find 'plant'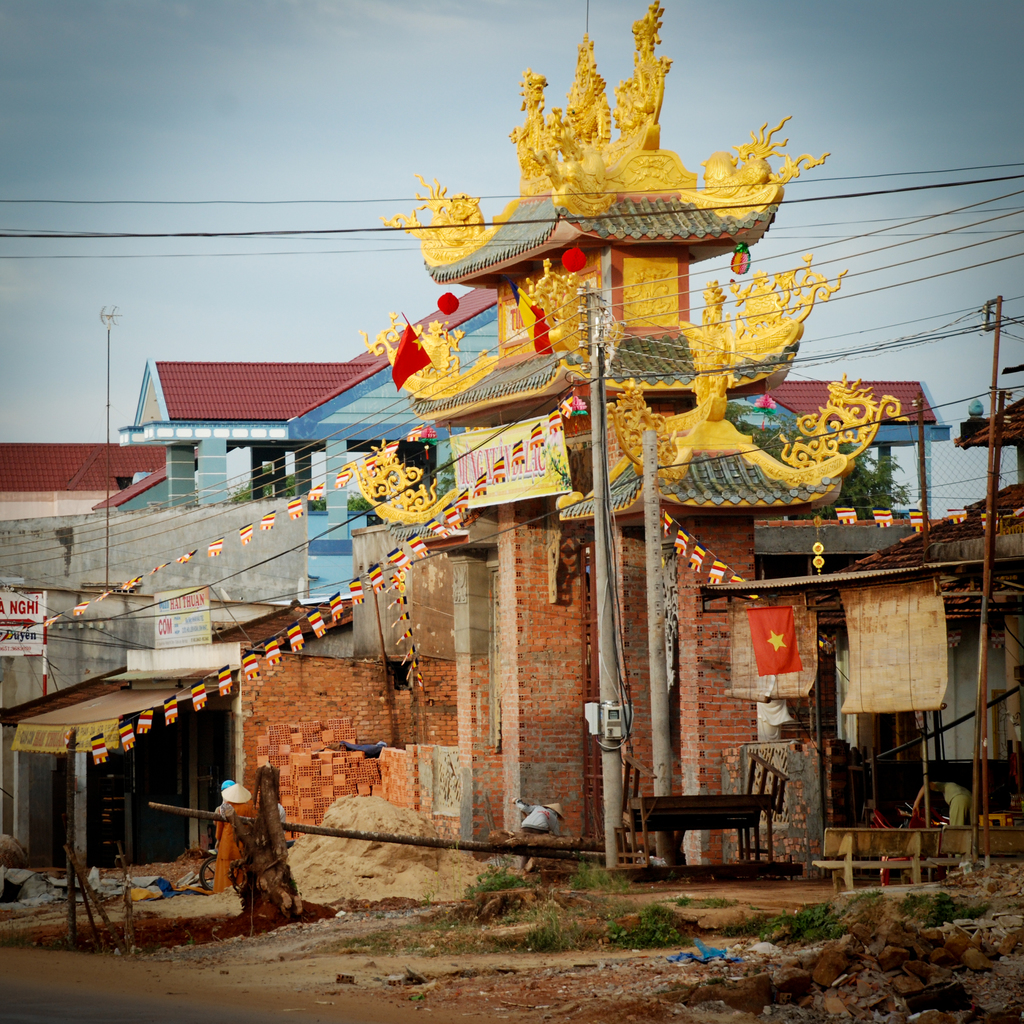
select_region(628, 900, 688, 949)
